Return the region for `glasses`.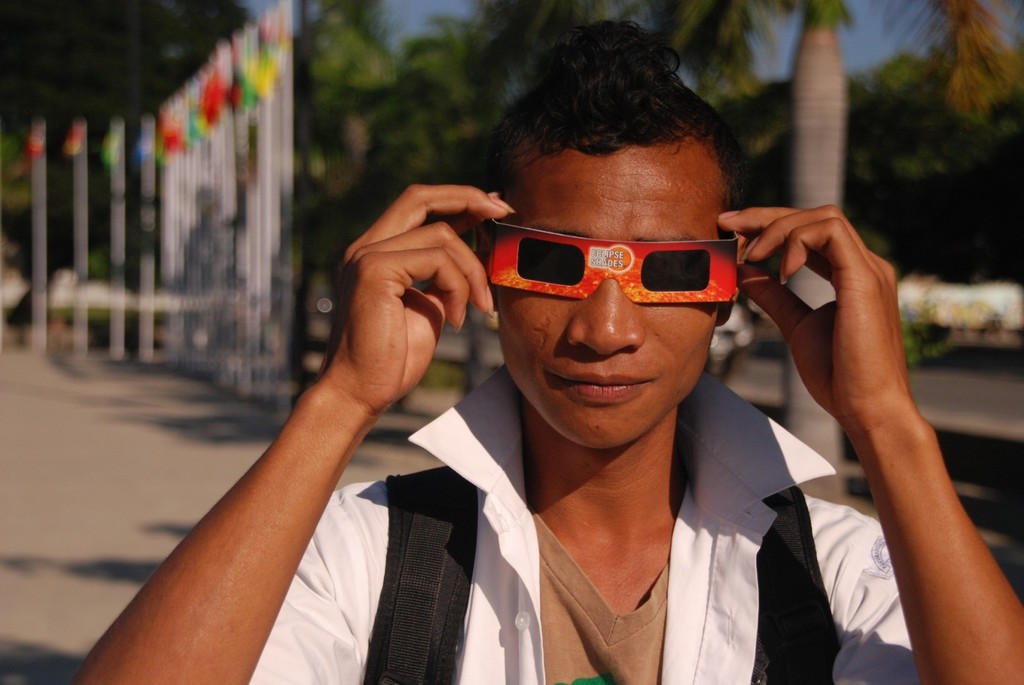
<box>476,221,737,302</box>.
